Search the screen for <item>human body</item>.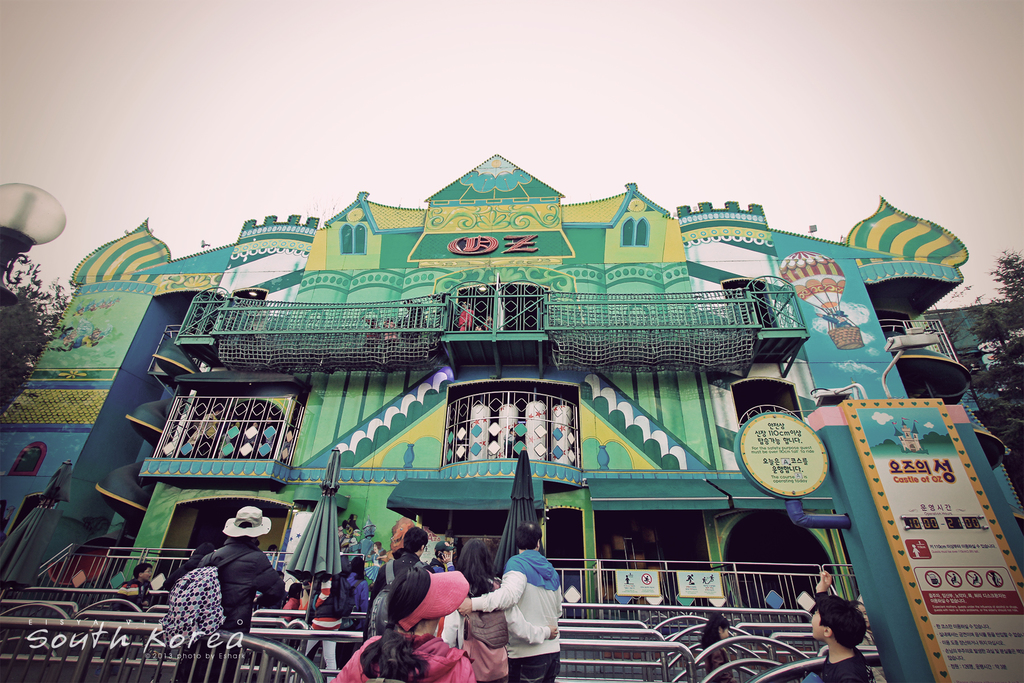
Found at x1=173, y1=538, x2=286, y2=682.
